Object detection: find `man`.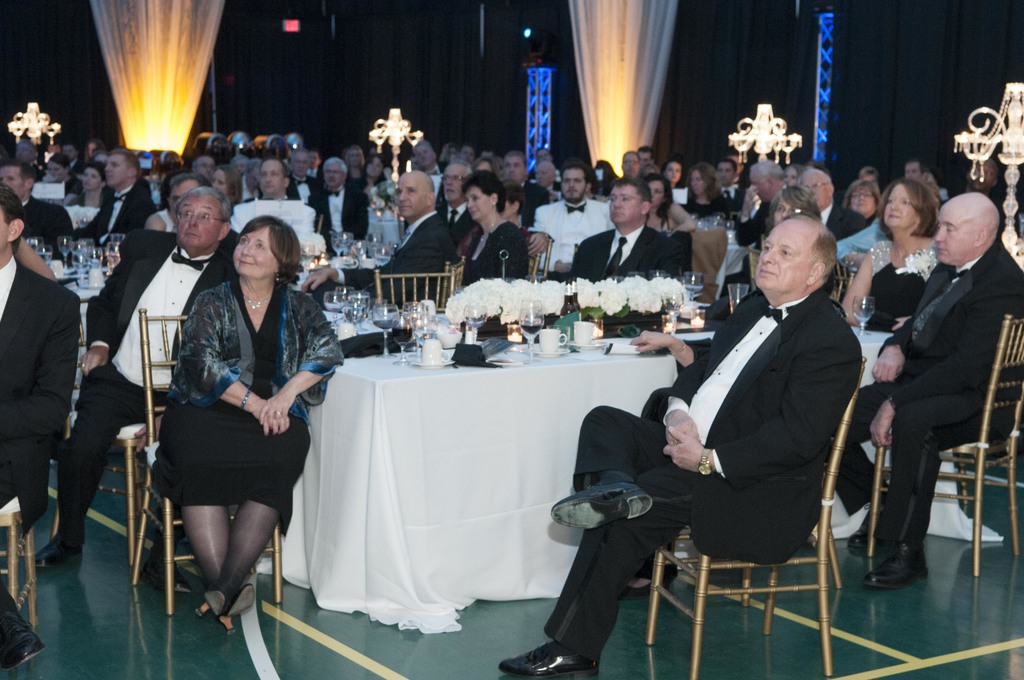
rect(410, 140, 438, 170).
